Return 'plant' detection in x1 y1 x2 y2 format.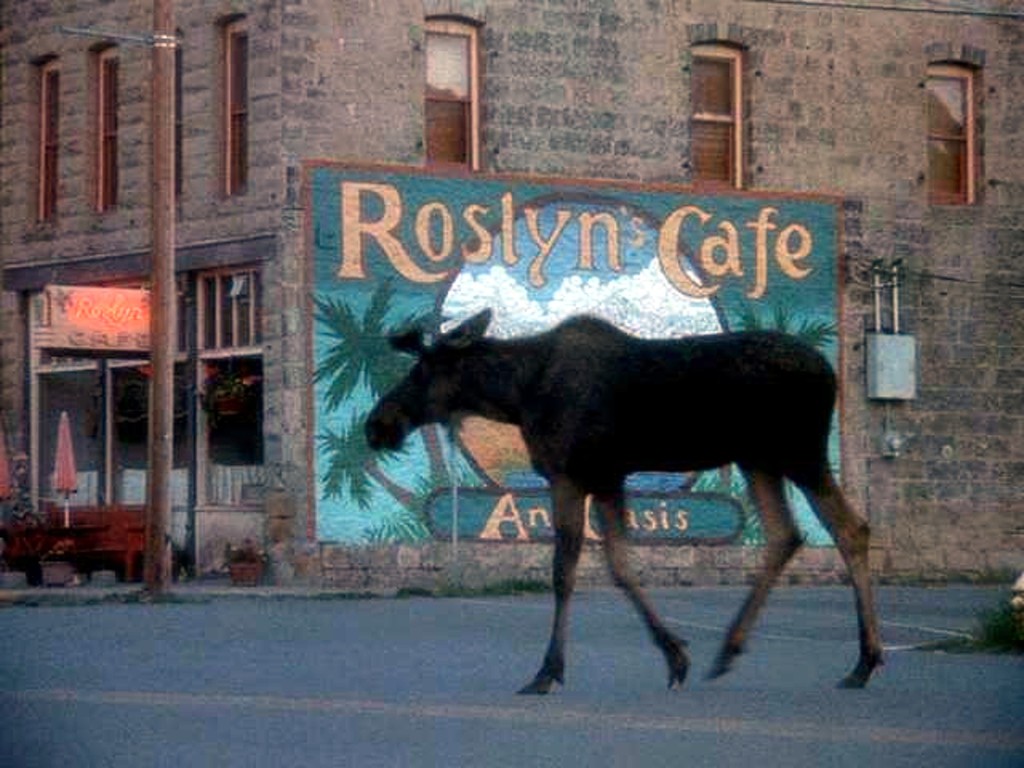
220 532 260 564.
